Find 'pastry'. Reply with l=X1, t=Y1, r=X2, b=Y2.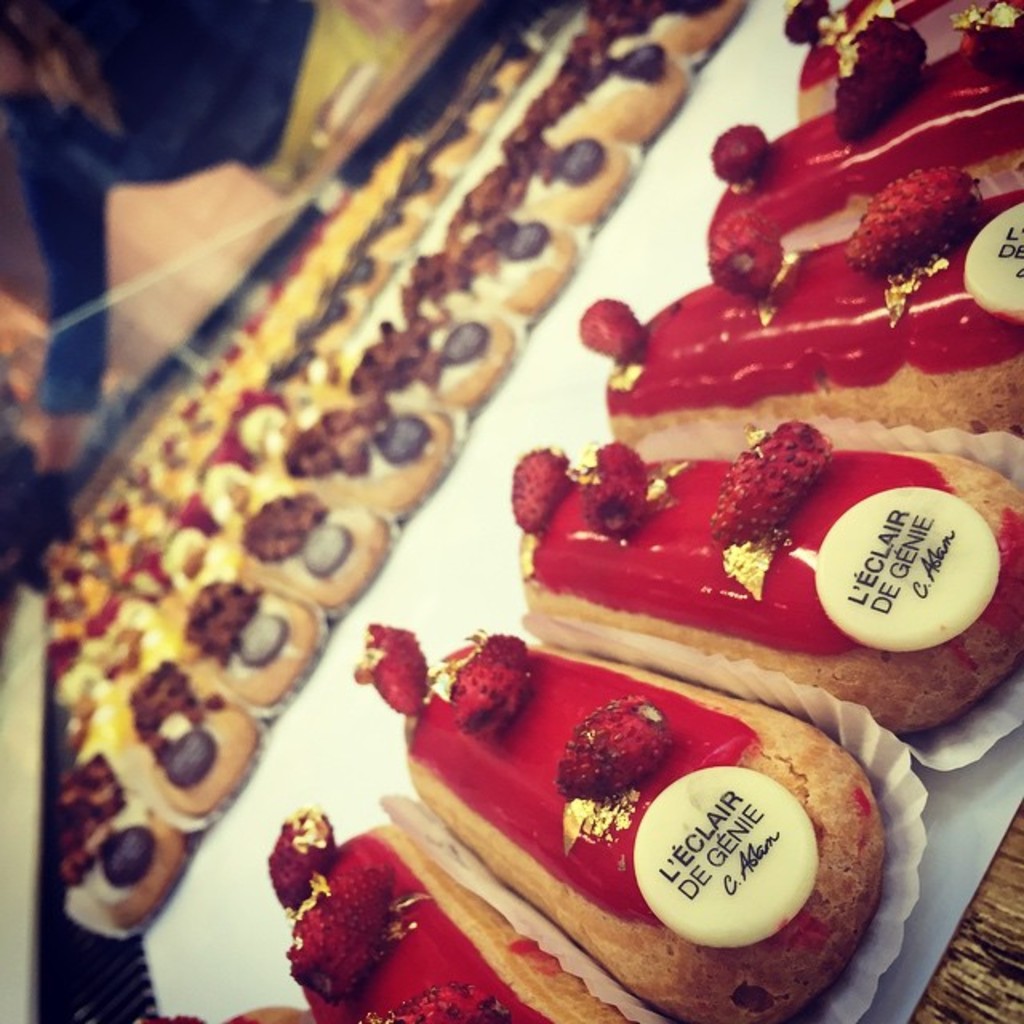
l=789, t=0, r=1022, b=109.
